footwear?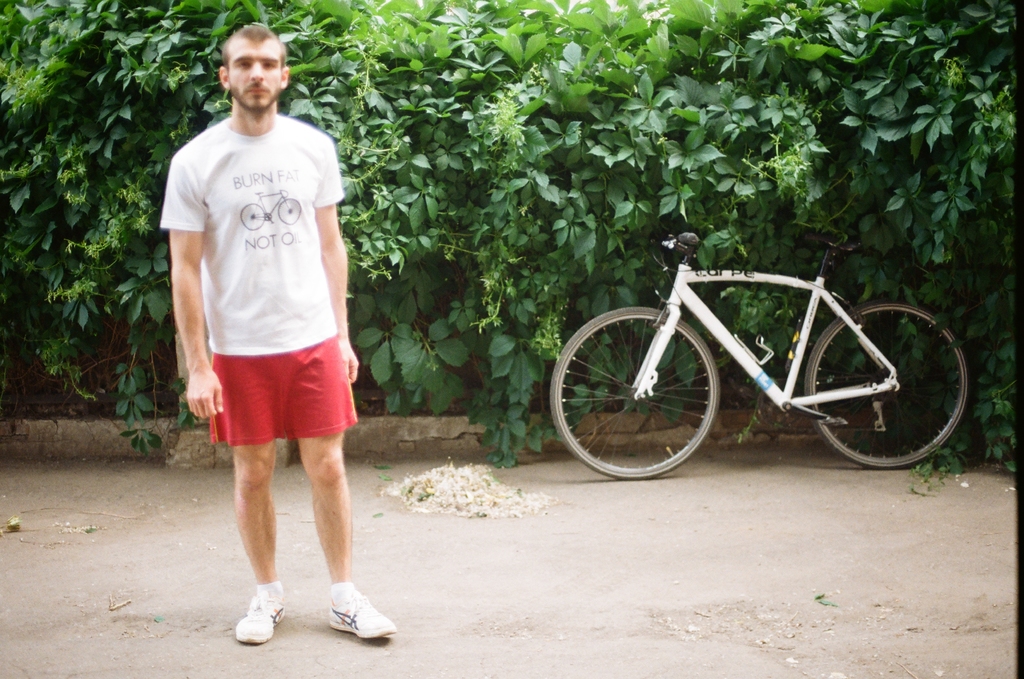
rect(228, 587, 289, 644)
